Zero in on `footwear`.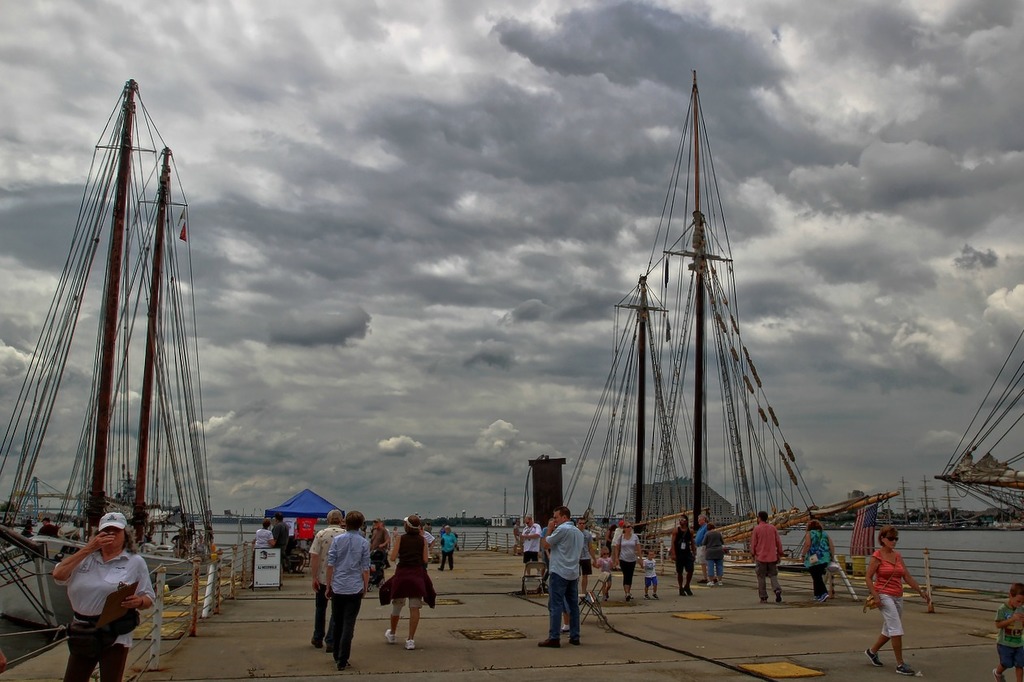
Zeroed in: [x1=993, y1=669, x2=1006, y2=681].
